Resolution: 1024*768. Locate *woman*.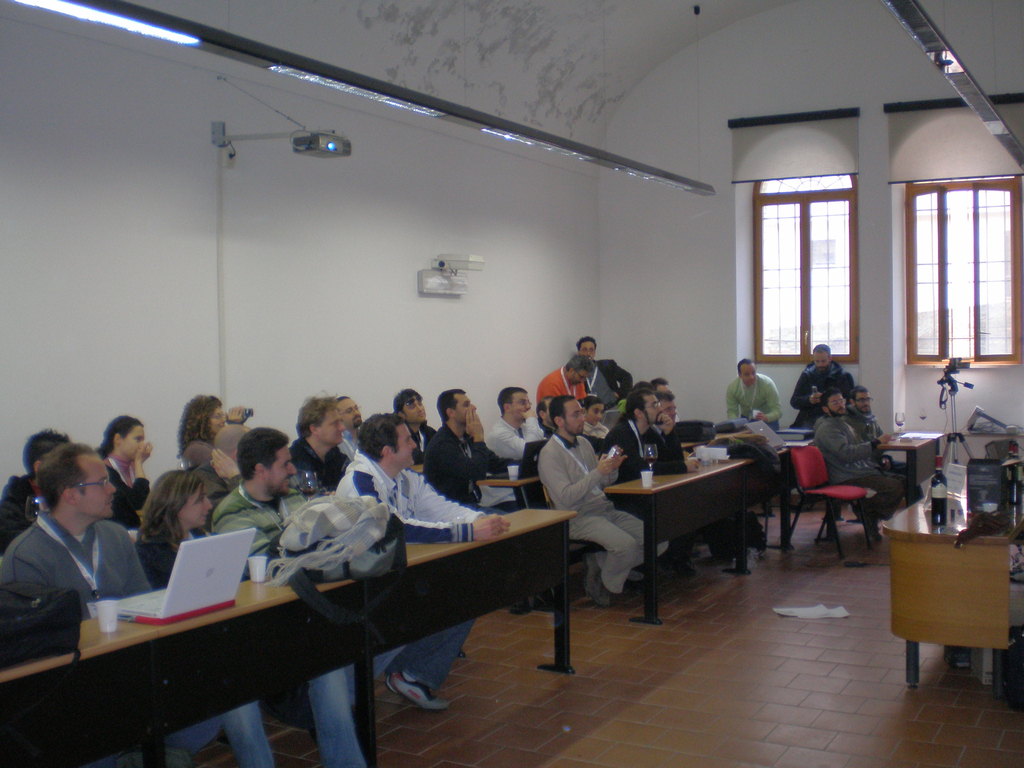
[left=135, top=470, right=281, bottom=767].
